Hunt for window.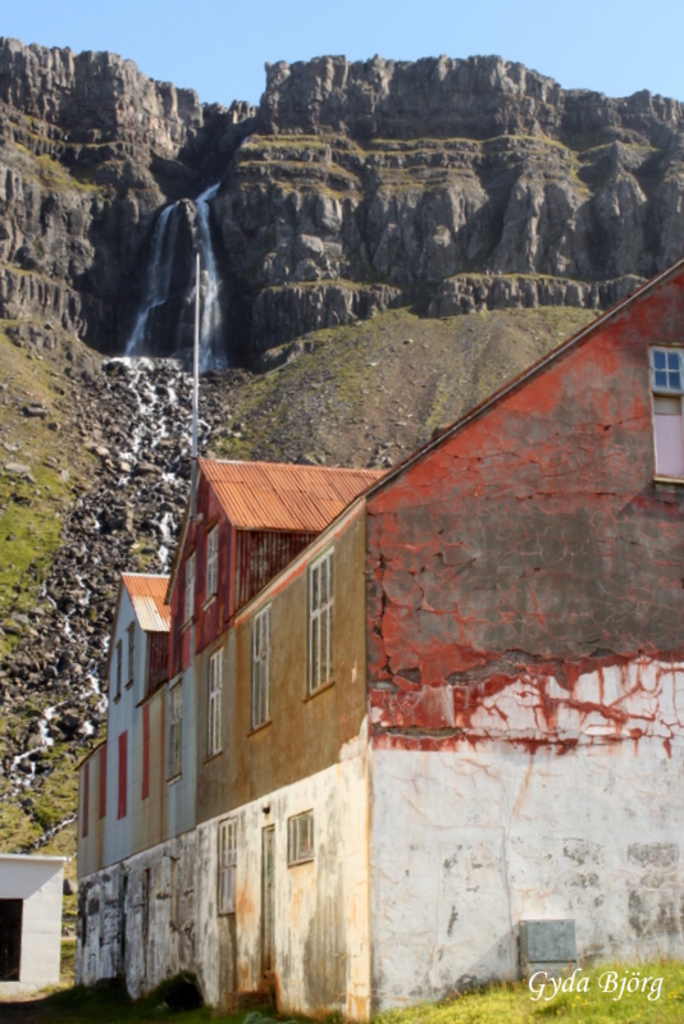
Hunted down at 205 532 222 590.
